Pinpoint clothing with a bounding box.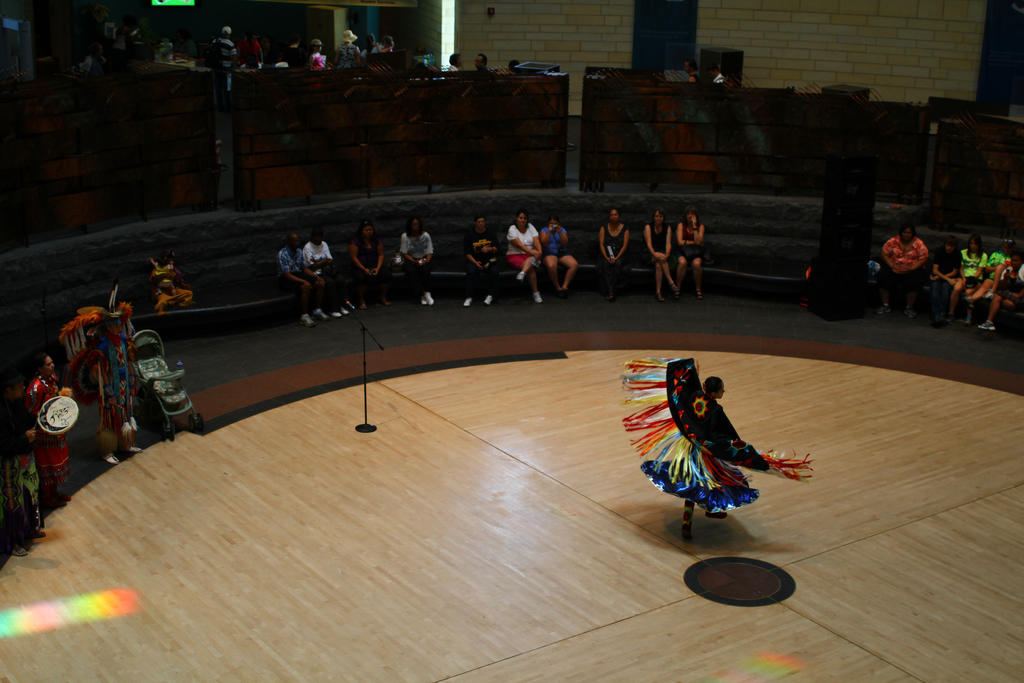
bbox=(596, 222, 628, 284).
